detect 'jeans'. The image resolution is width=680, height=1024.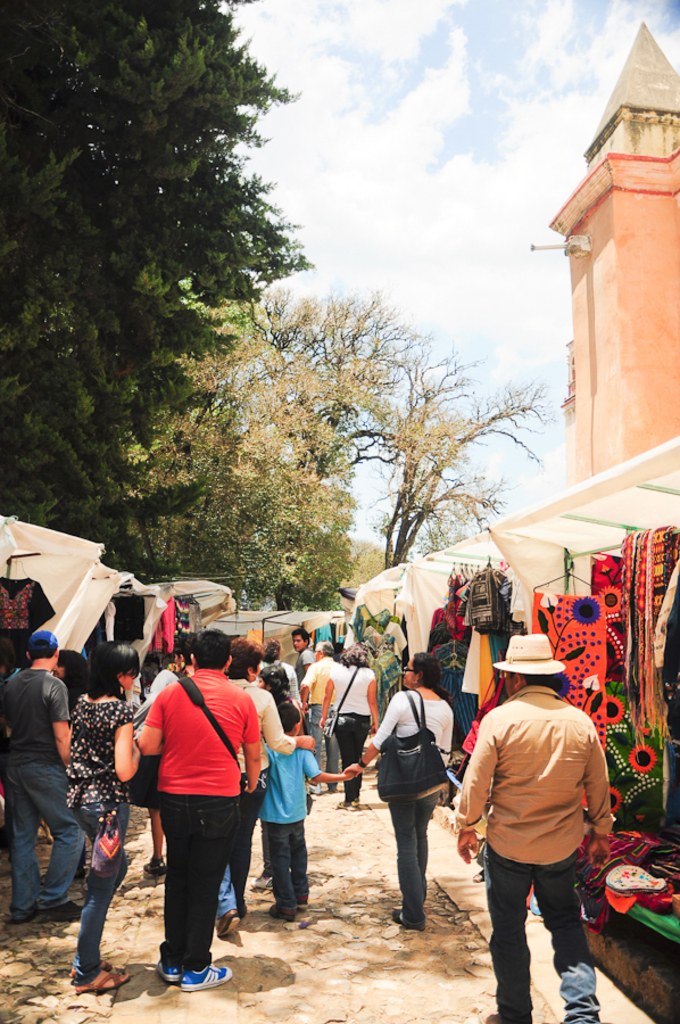
x1=58 y1=850 x2=116 y2=998.
